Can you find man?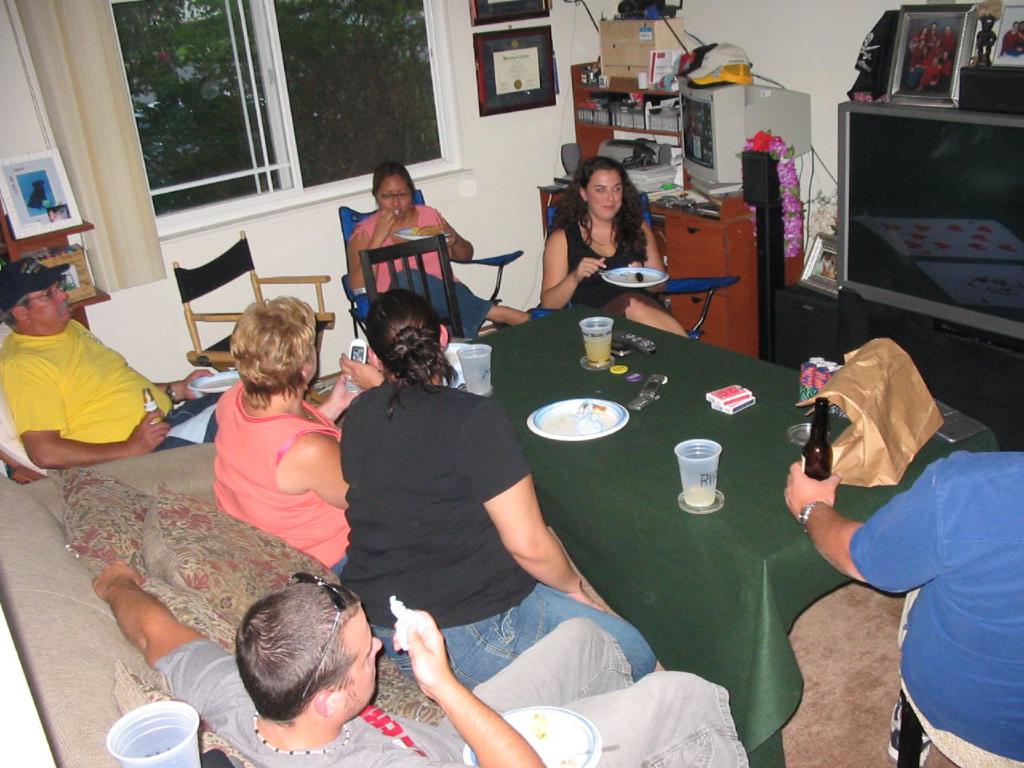
Yes, bounding box: rect(768, 305, 1023, 753).
